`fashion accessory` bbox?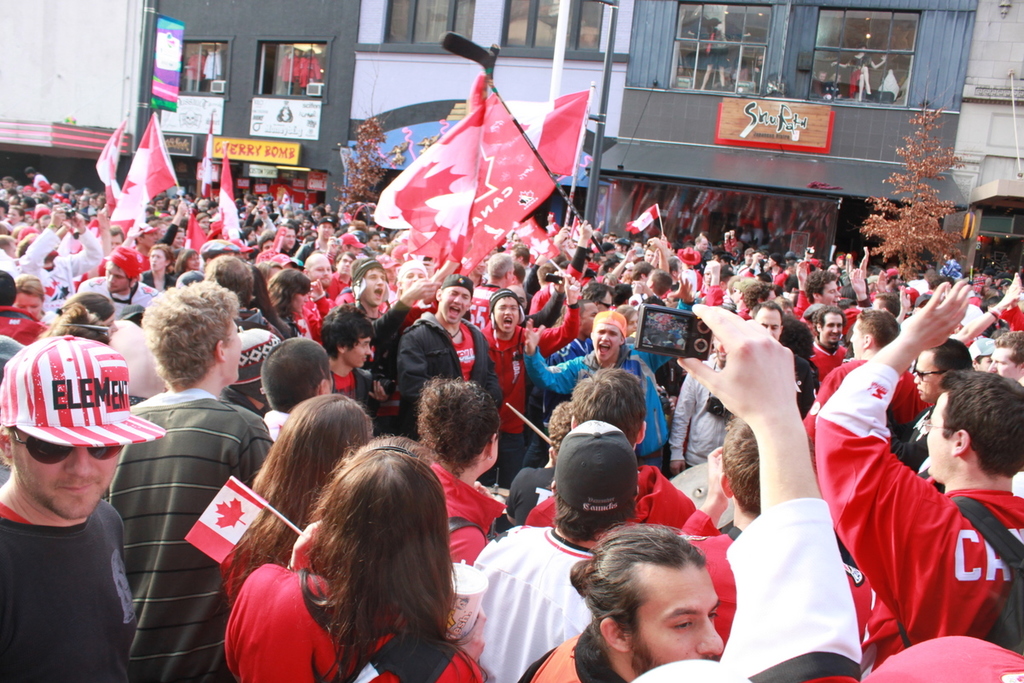
(487, 287, 522, 317)
